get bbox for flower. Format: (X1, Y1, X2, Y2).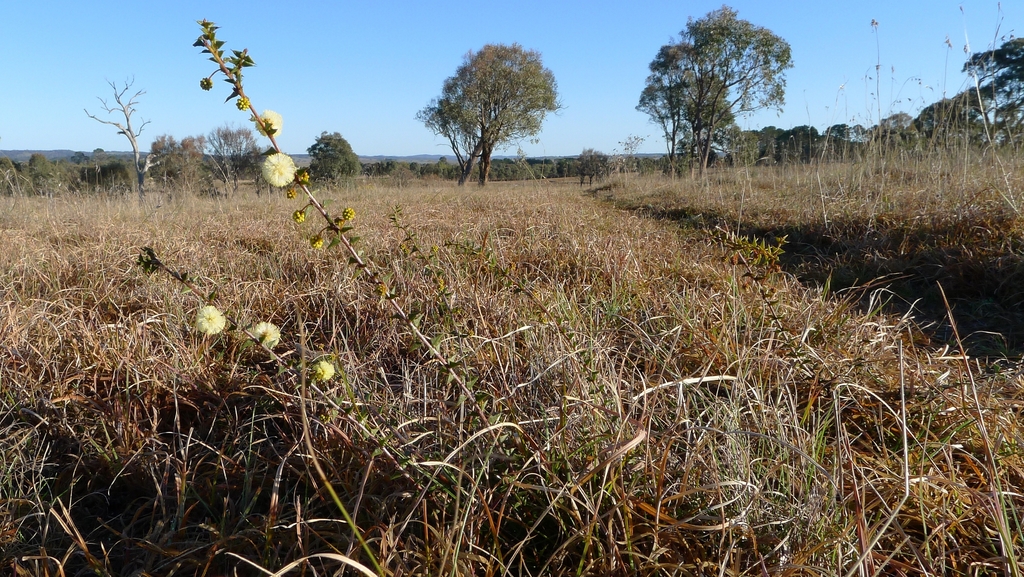
(259, 148, 293, 184).
